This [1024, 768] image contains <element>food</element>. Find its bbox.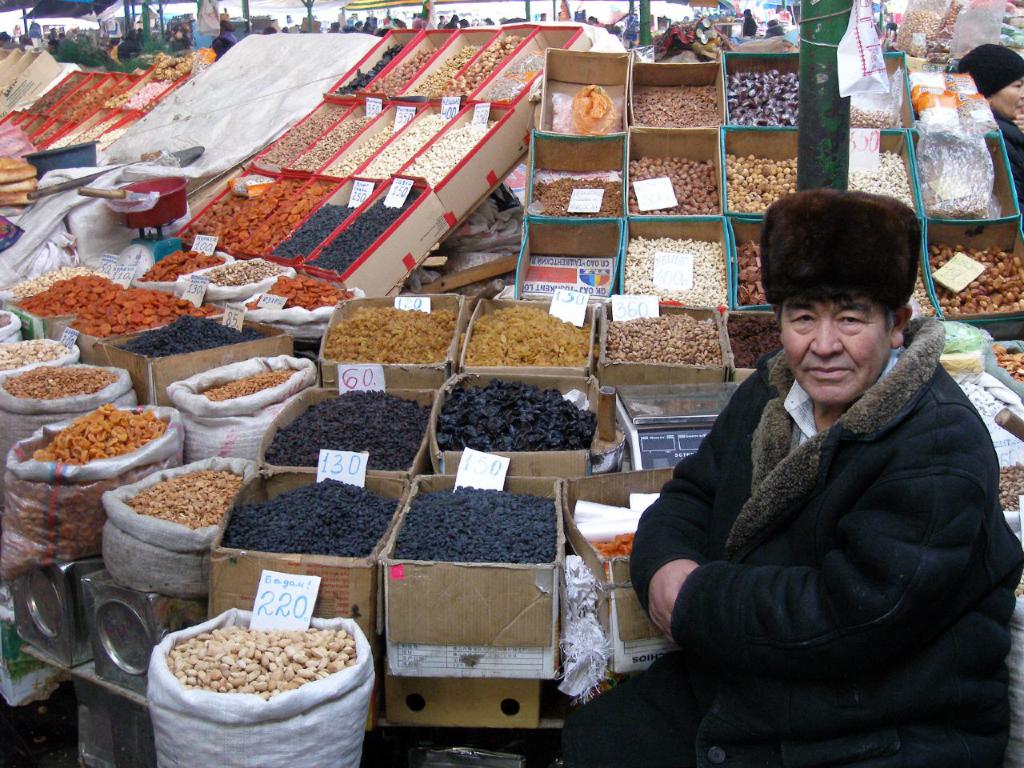
<bbox>727, 67, 801, 127</bbox>.
